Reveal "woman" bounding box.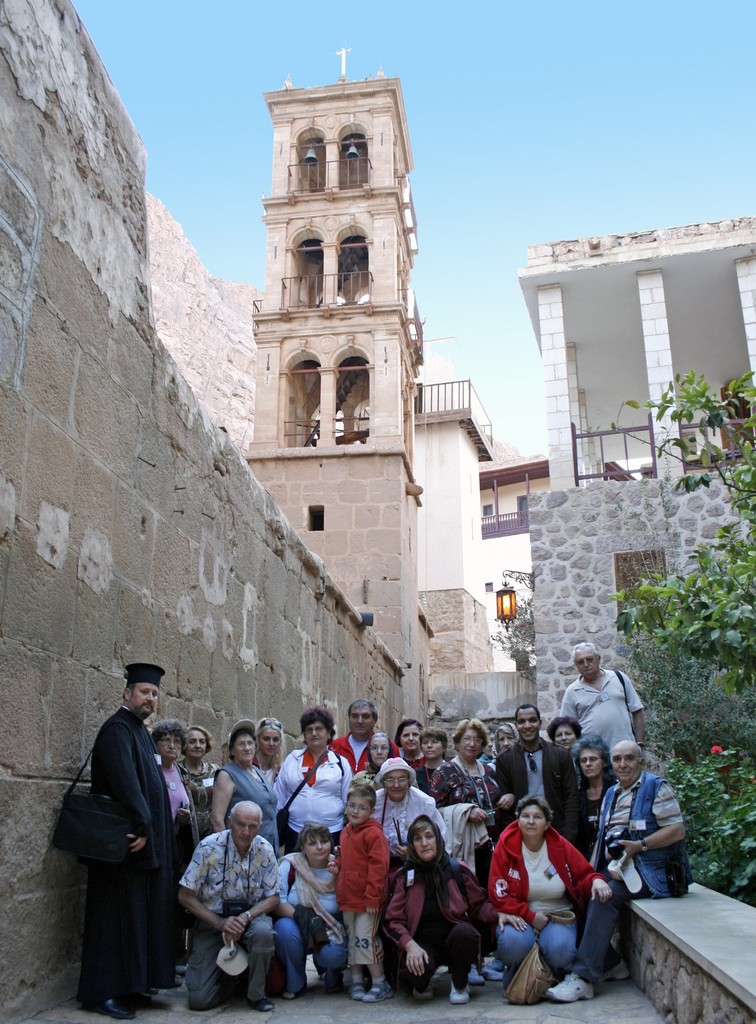
Revealed: {"x1": 372, "y1": 753, "x2": 440, "y2": 863}.
